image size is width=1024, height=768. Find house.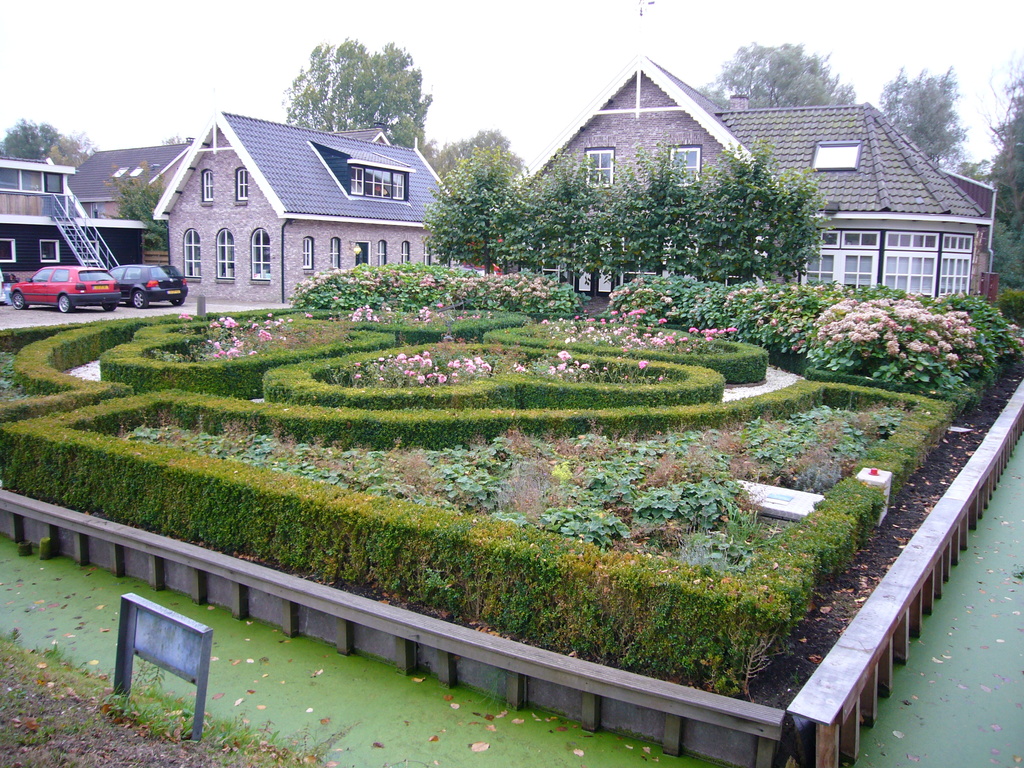
(511,54,1010,299).
